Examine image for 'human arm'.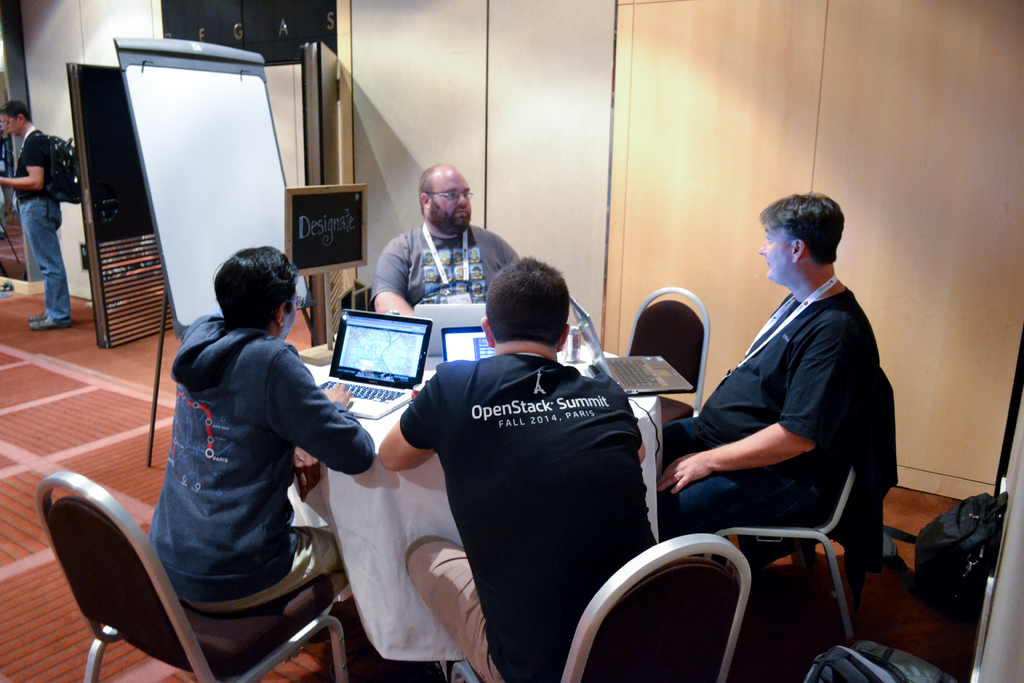
Examination result: pyautogui.locateOnScreen(369, 236, 415, 319).
